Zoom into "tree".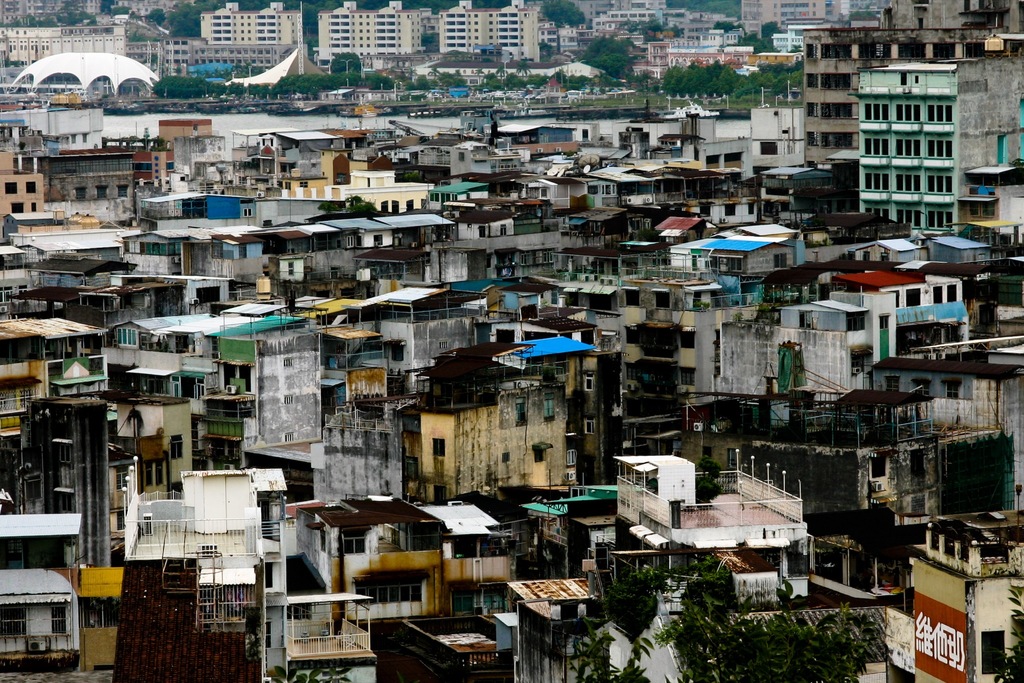
Zoom target: bbox=(253, 63, 369, 108).
